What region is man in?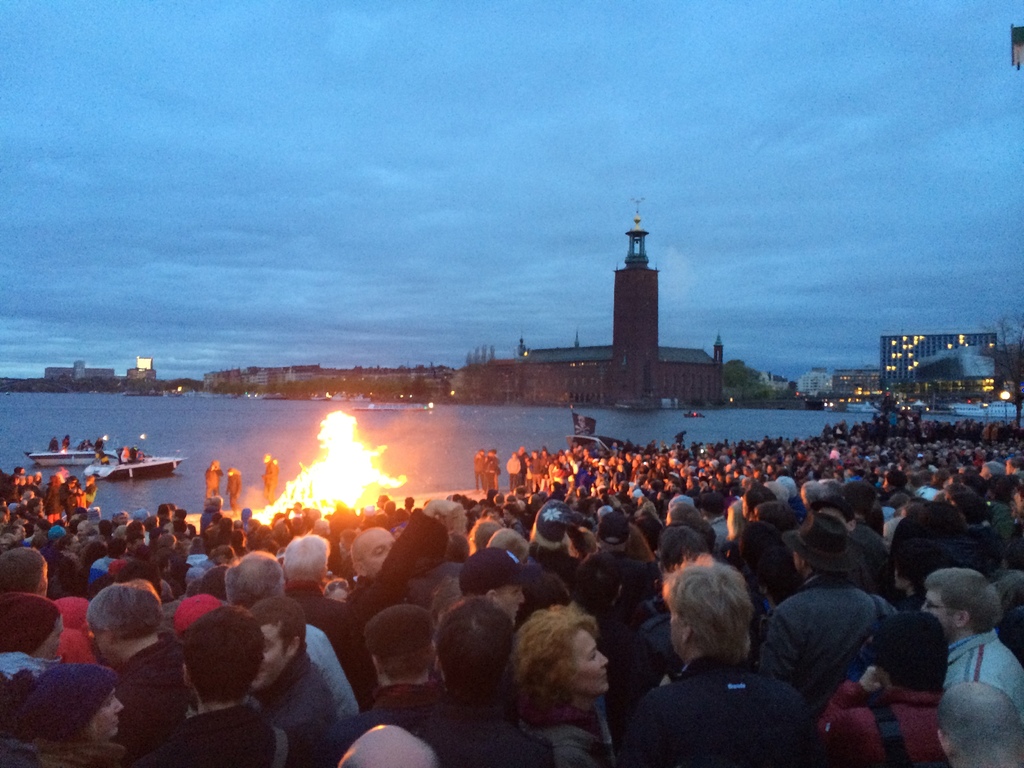
locate(918, 567, 1023, 692).
